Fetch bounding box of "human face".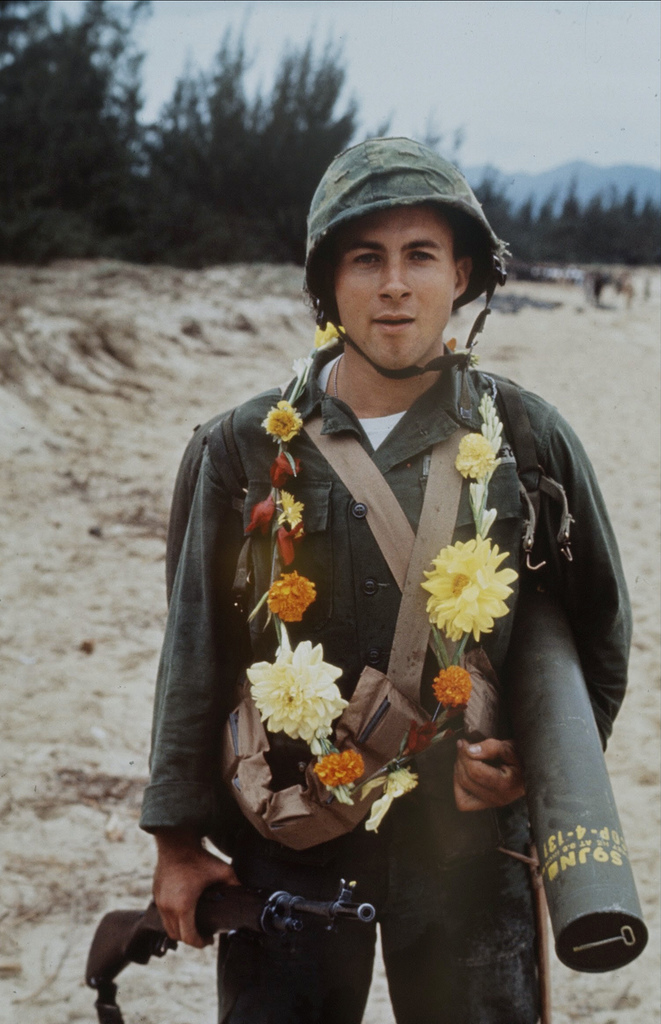
Bbox: <bbox>327, 200, 453, 372</bbox>.
